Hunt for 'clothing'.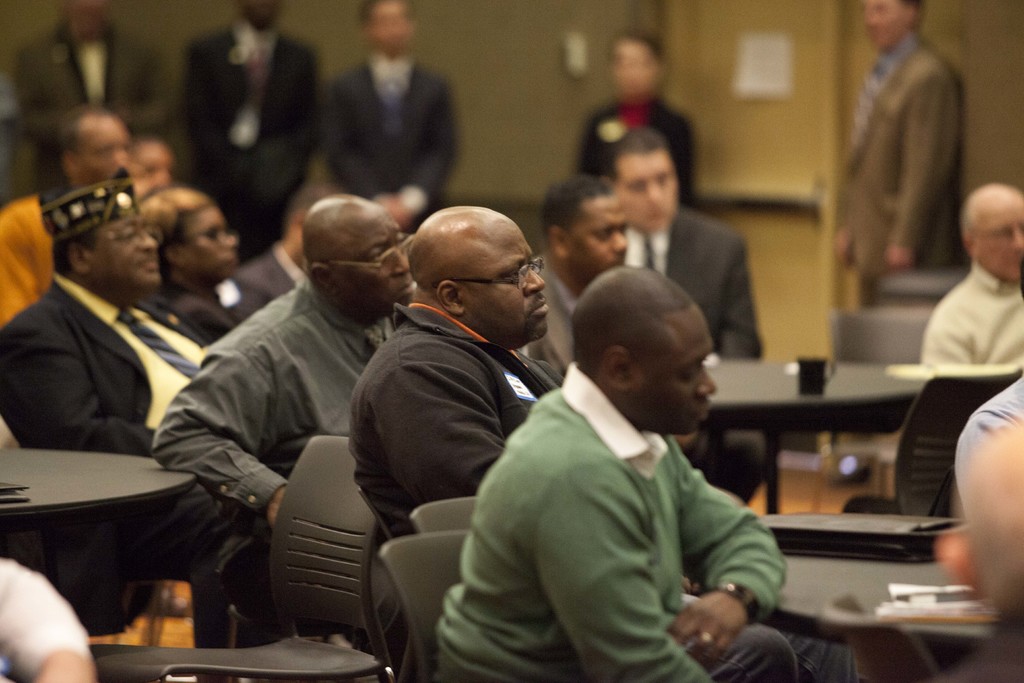
Hunted down at left=922, top=255, right=1023, bottom=364.
